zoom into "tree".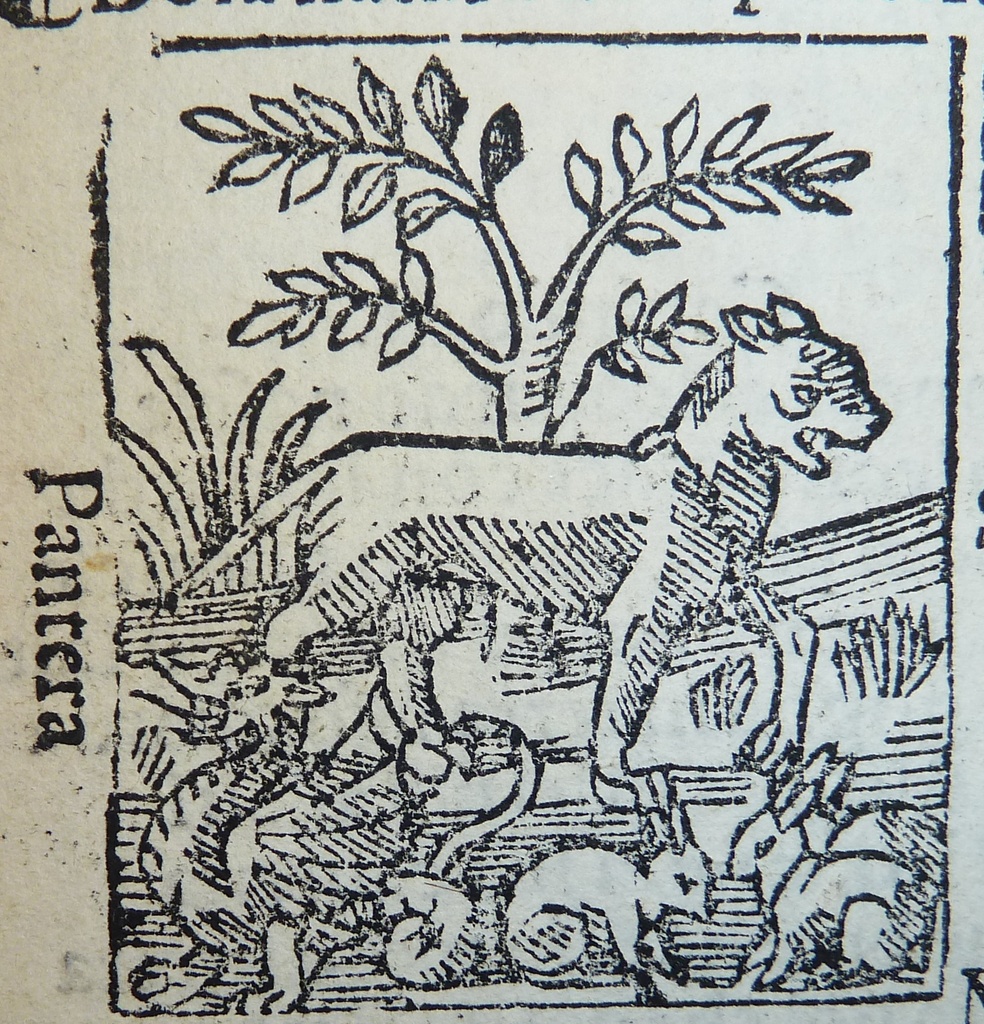
Zoom target: l=178, t=56, r=873, b=685.
